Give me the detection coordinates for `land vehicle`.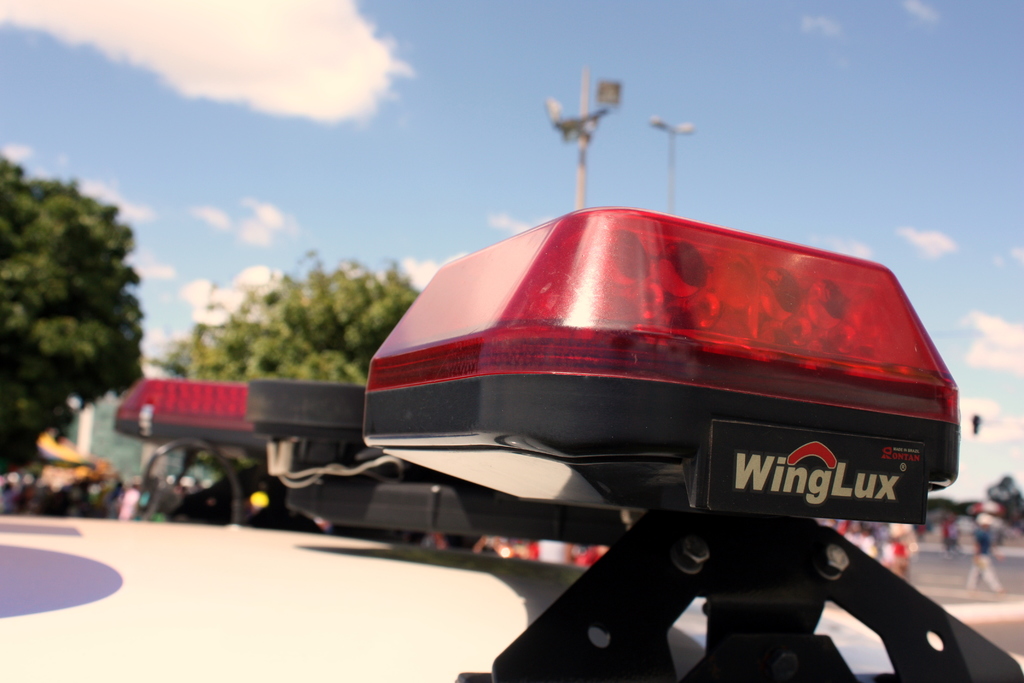
[0,207,1023,682].
